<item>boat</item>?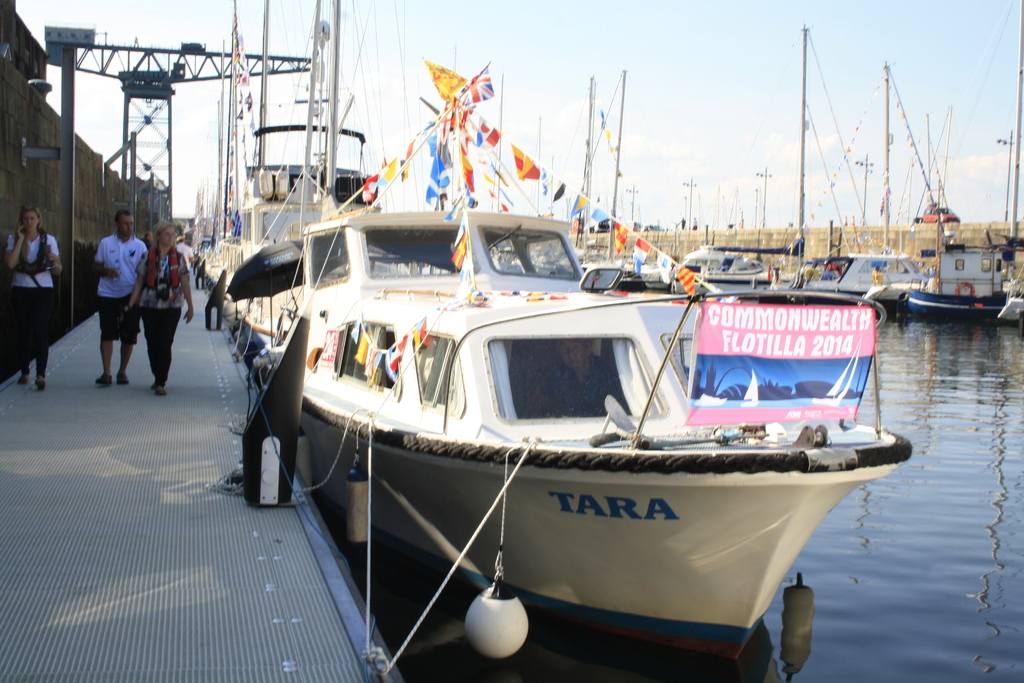
<region>899, 235, 1018, 320</region>
